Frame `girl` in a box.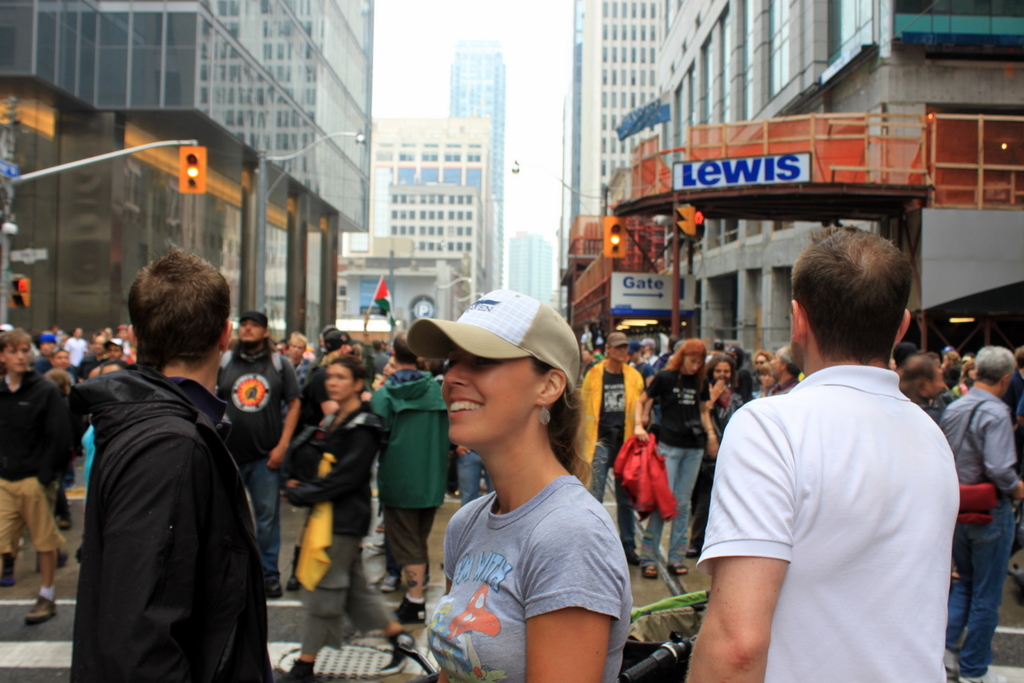
[425, 287, 632, 682].
